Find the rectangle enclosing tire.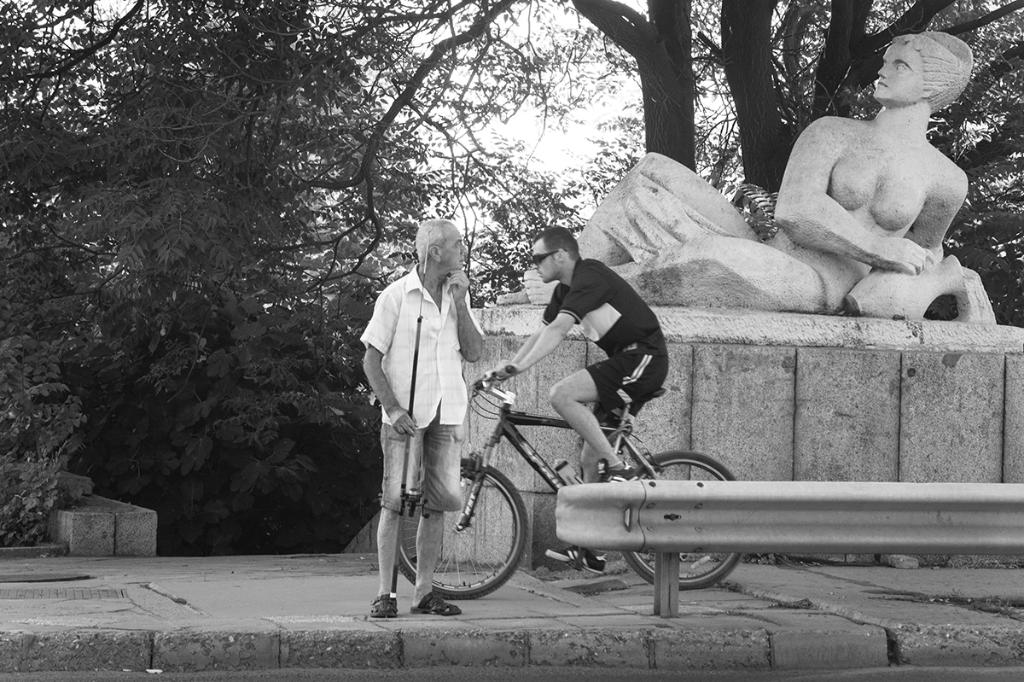
box(618, 448, 746, 590).
